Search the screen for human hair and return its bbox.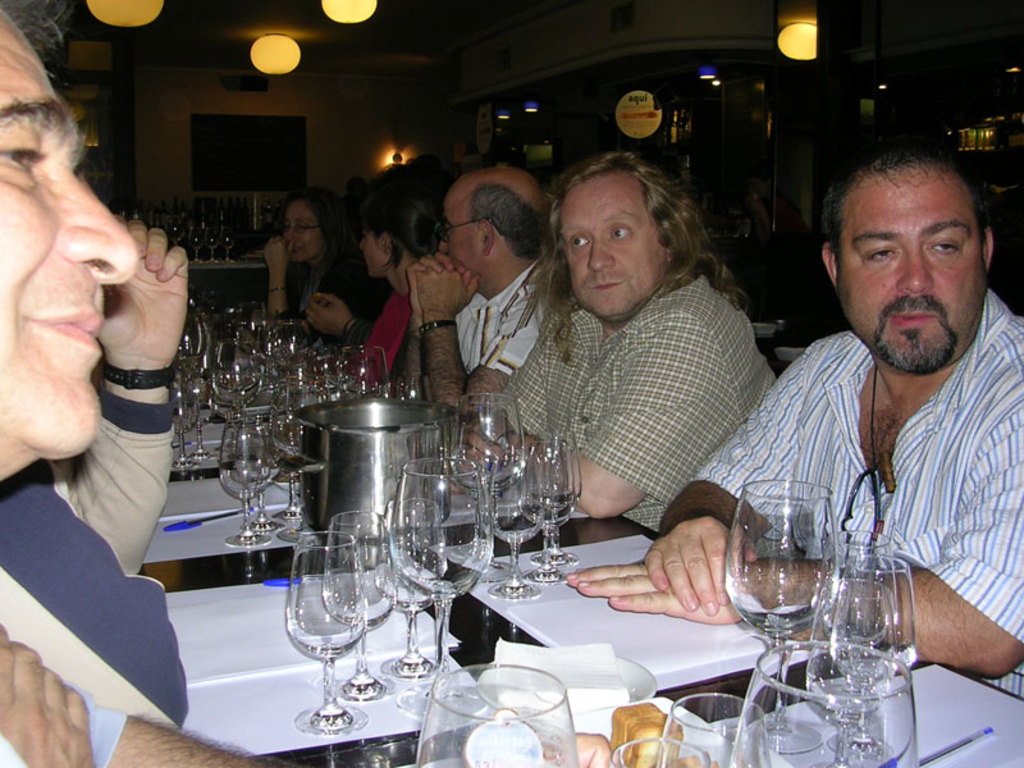
Found: 287, 187, 339, 247.
